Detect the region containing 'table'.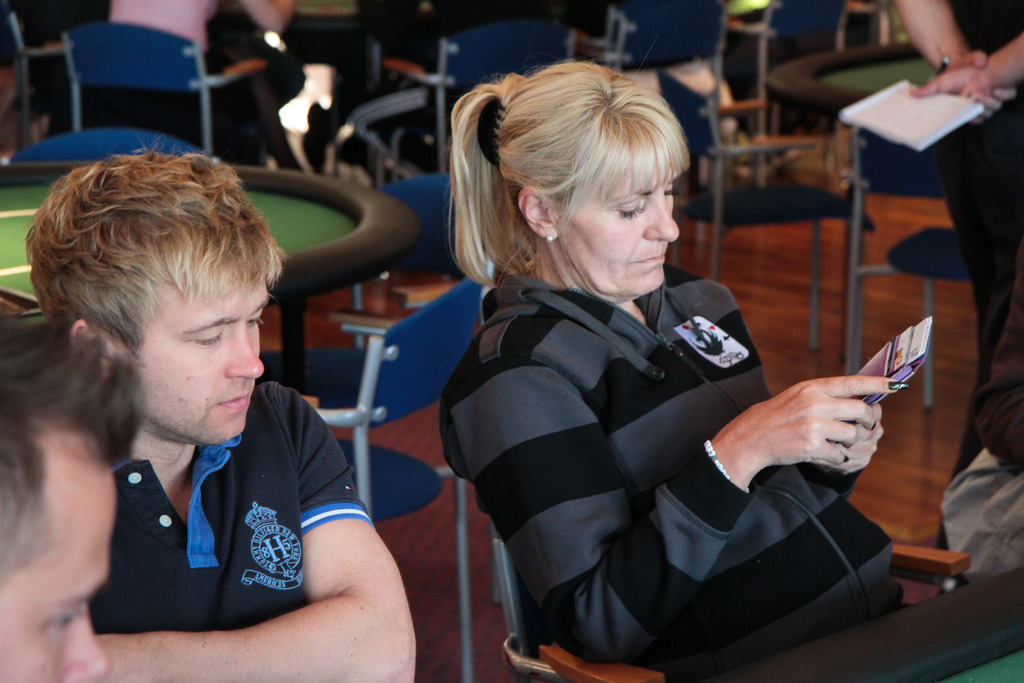
[709, 562, 1023, 682].
